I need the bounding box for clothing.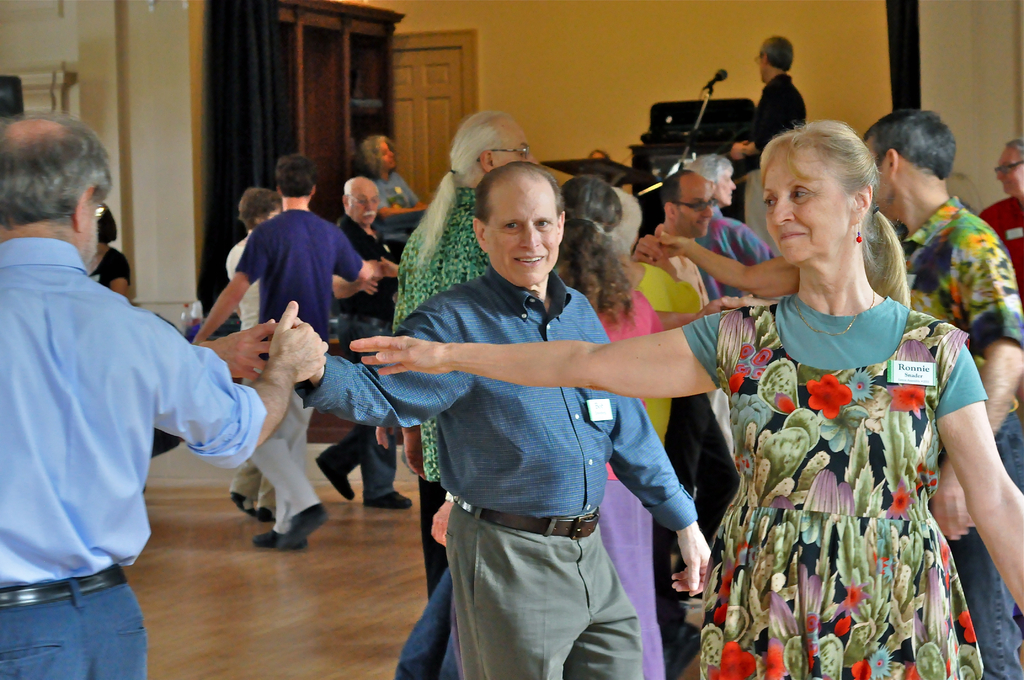
Here it is: bbox(248, 394, 323, 530).
